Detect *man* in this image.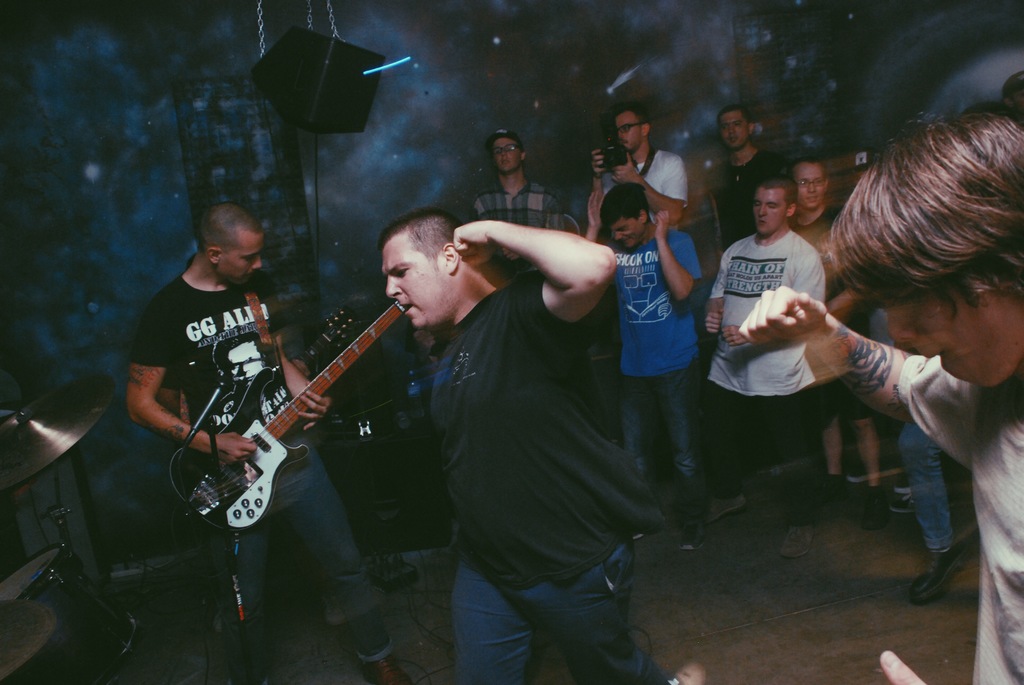
Detection: bbox=[124, 201, 401, 664].
